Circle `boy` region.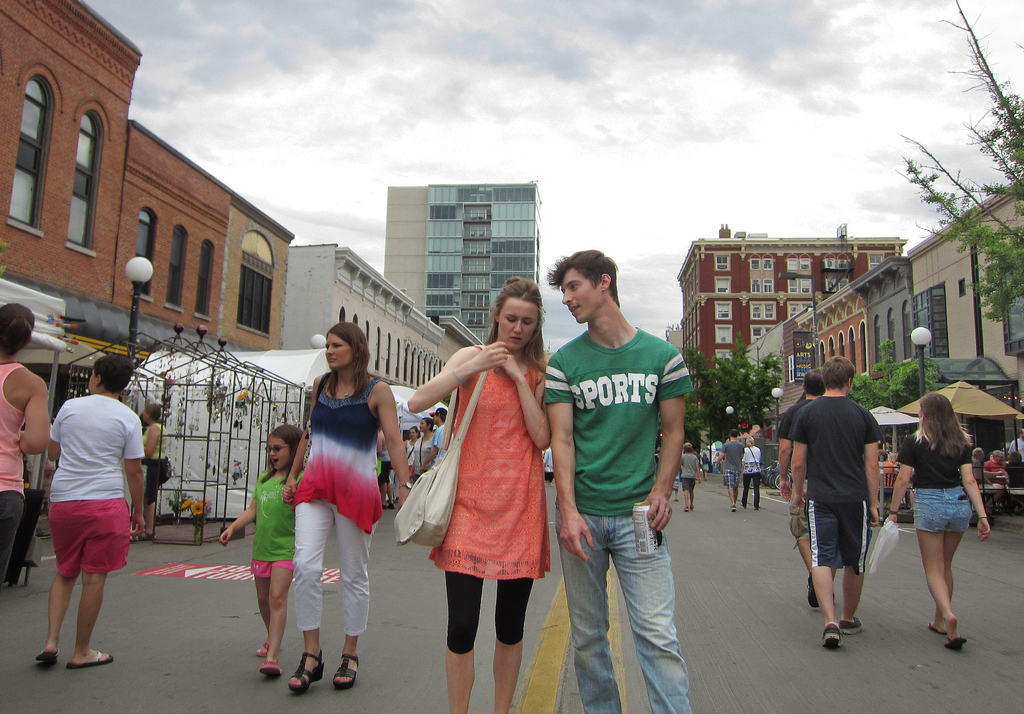
Region: [x1=419, y1=408, x2=454, y2=474].
